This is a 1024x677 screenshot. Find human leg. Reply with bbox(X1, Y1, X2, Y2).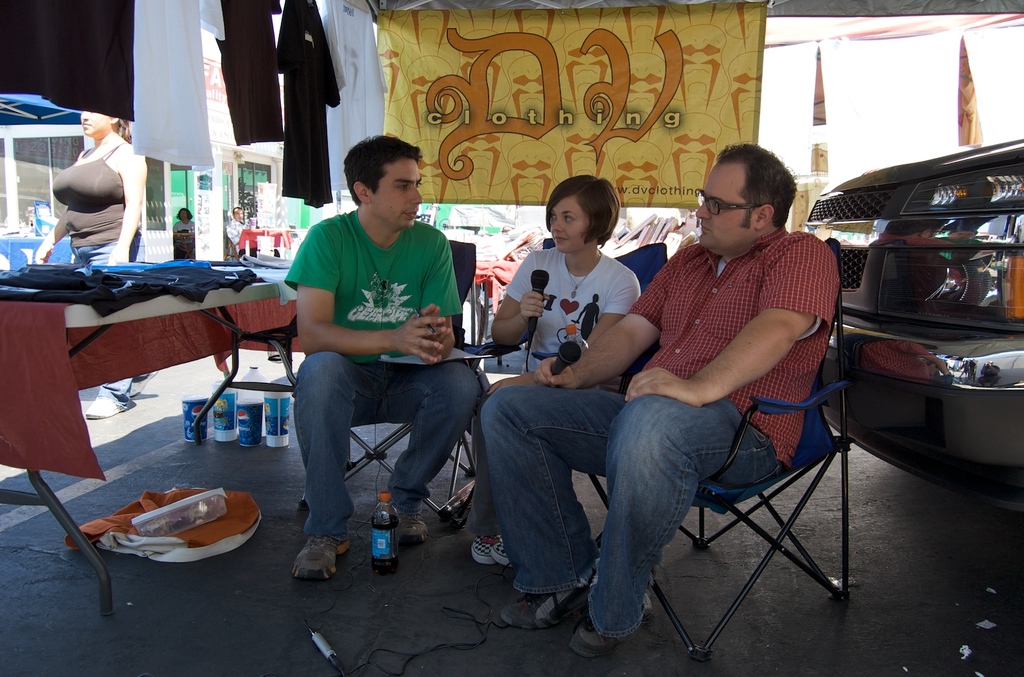
bbox(471, 392, 634, 631).
